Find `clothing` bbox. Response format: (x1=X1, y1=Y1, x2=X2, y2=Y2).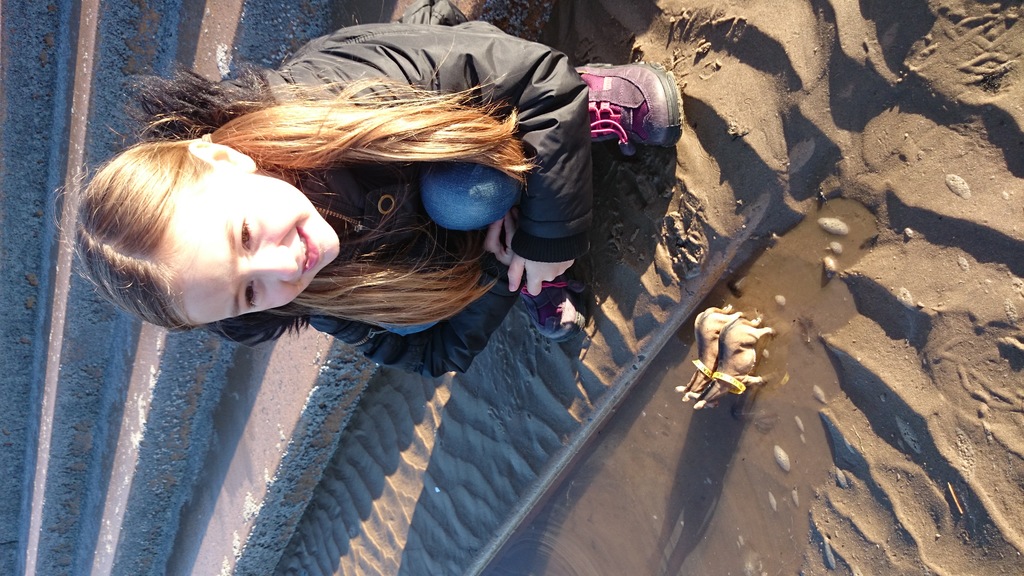
(x1=212, y1=20, x2=590, y2=374).
